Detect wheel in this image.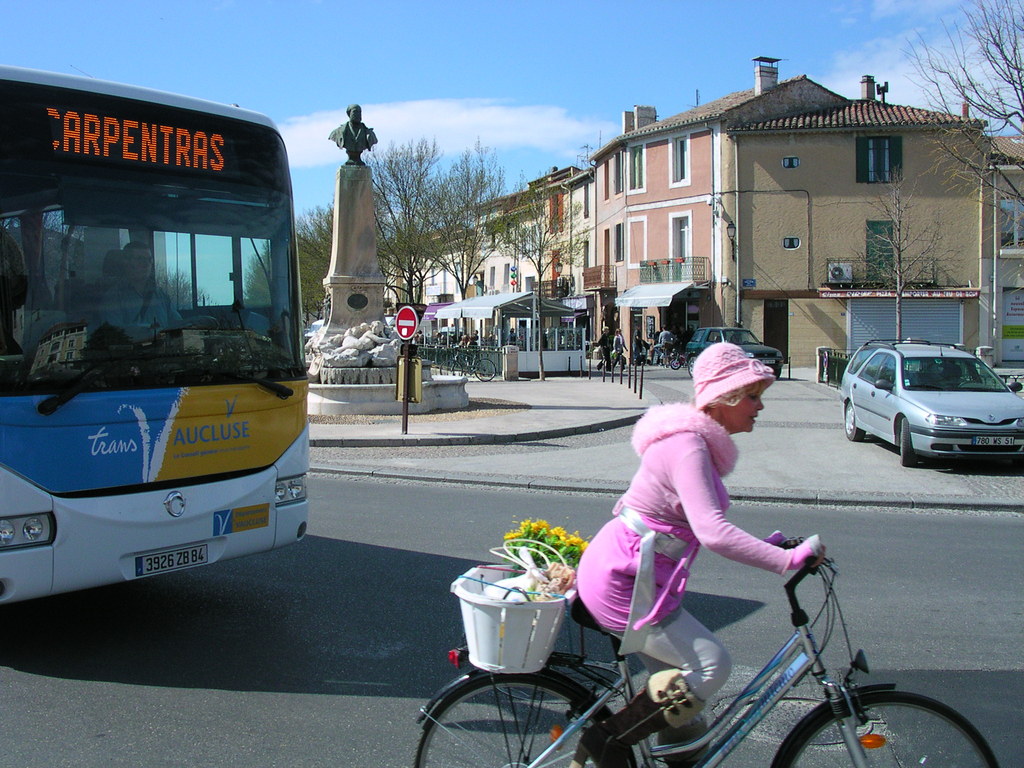
Detection: locate(163, 312, 219, 329).
